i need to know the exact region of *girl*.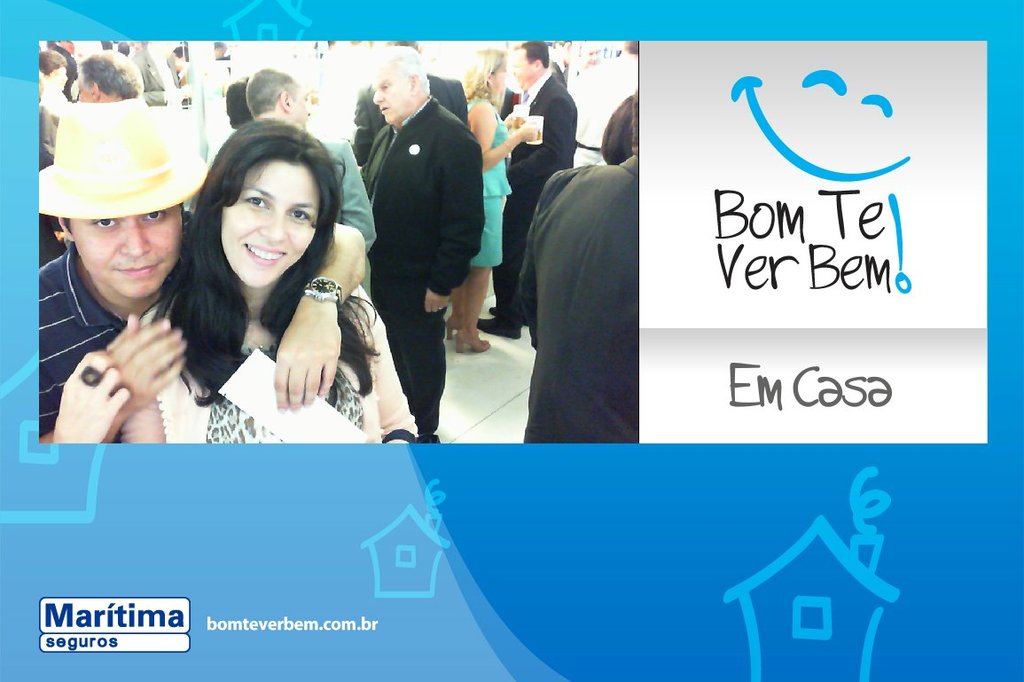
Region: 449 44 535 353.
